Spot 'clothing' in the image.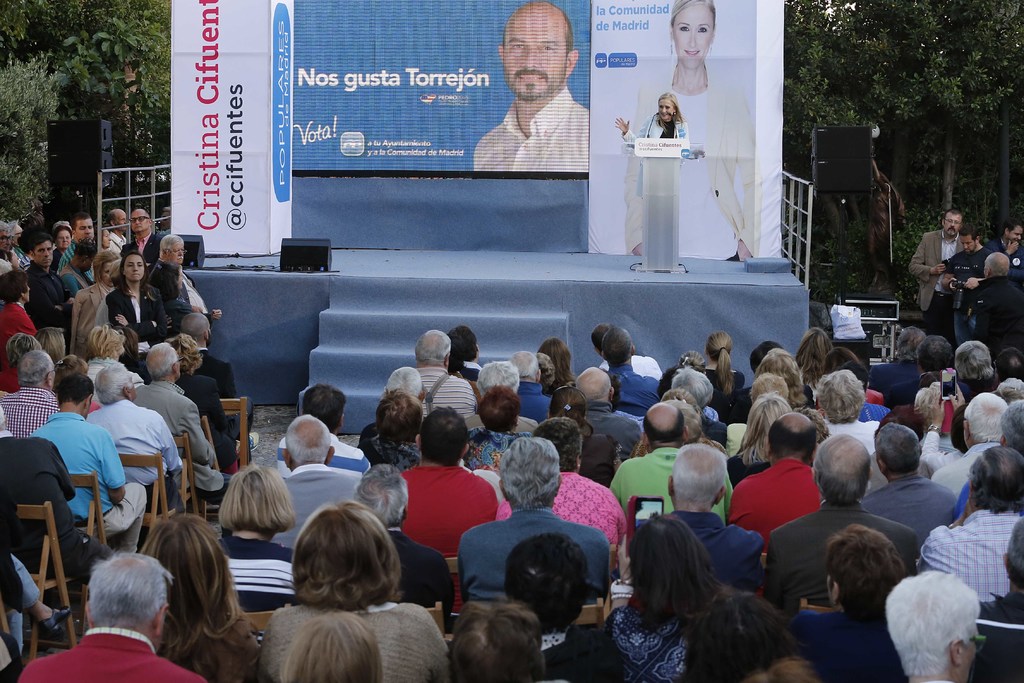
'clothing' found at region(624, 64, 762, 255).
